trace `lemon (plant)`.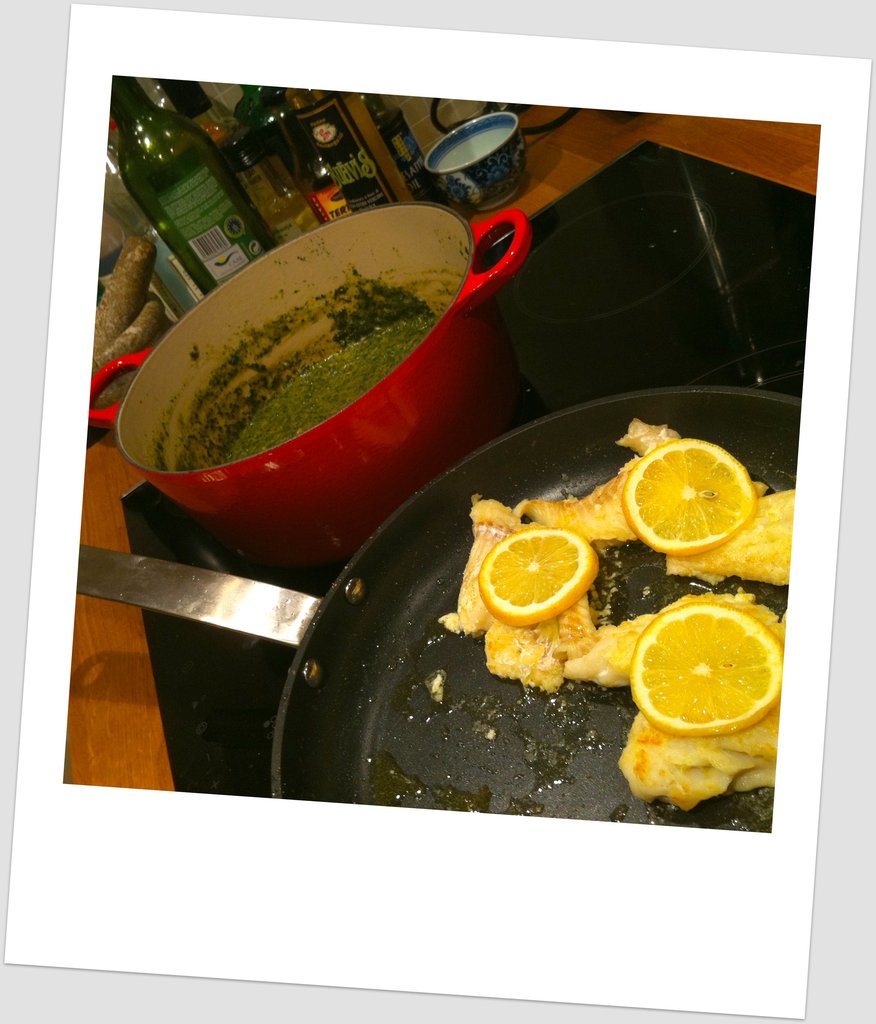
Traced to crop(628, 435, 754, 556).
